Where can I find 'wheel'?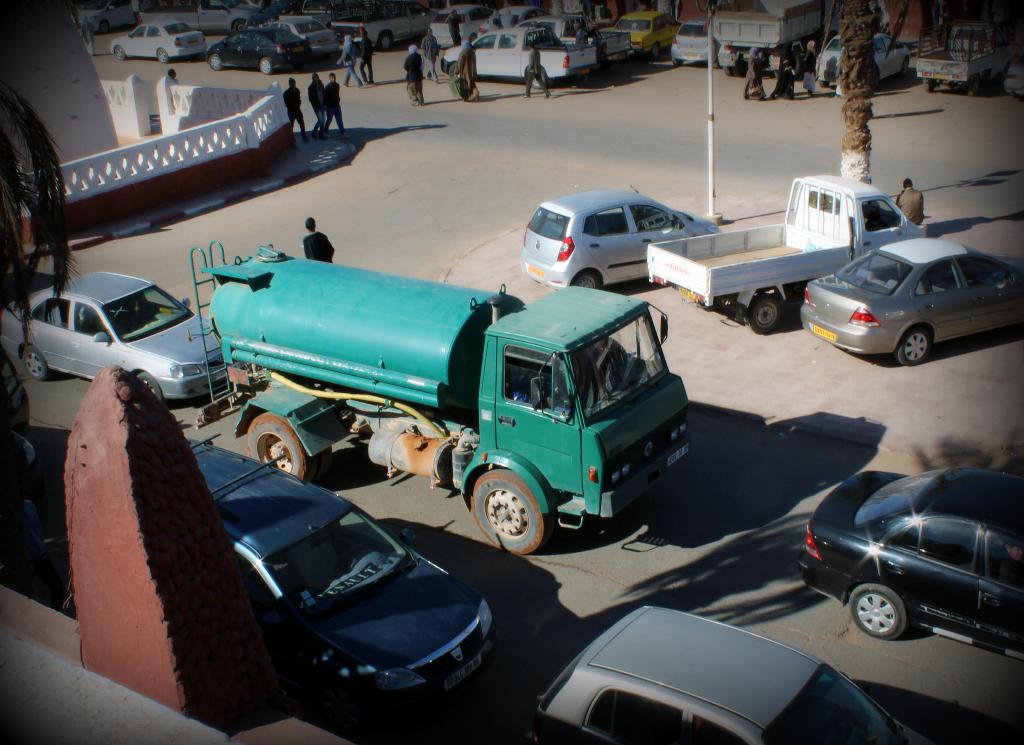
You can find it at x1=527 y1=63 x2=544 y2=89.
